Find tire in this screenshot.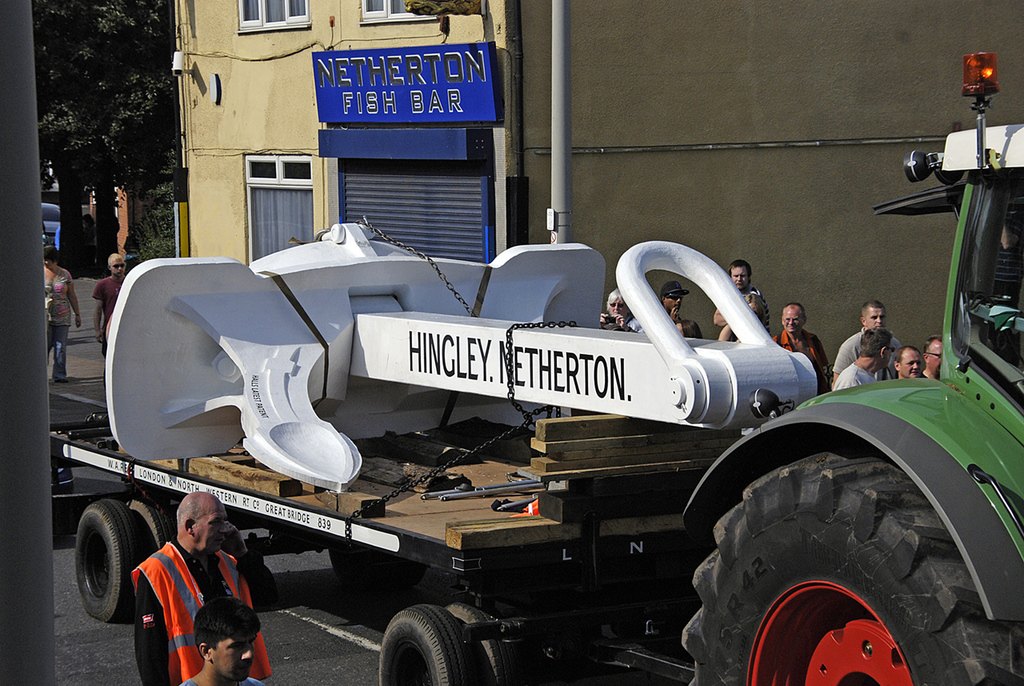
The bounding box for tire is (375, 600, 470, 685).
